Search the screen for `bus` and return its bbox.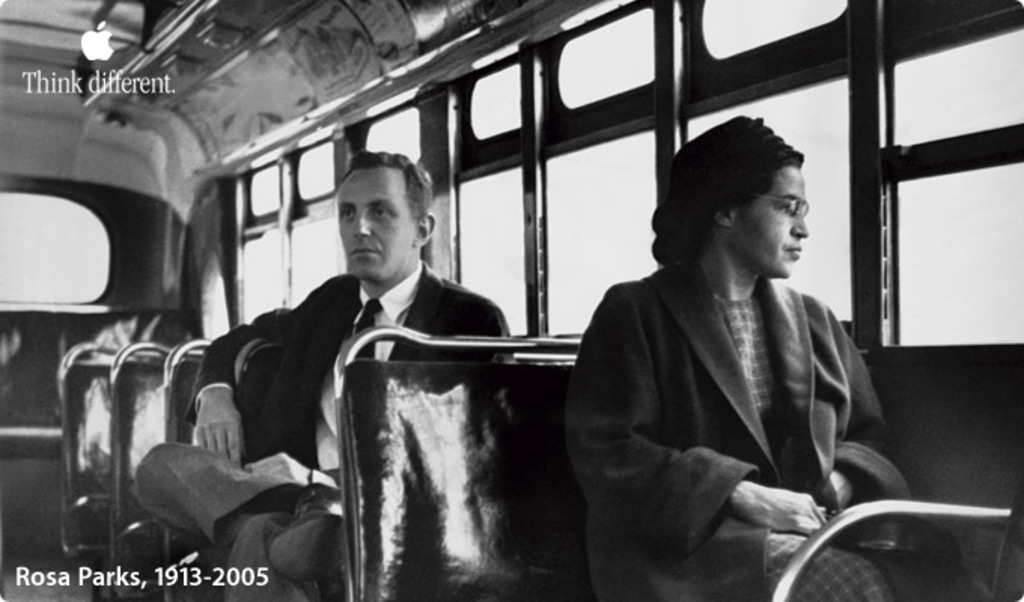
Found: pyautogui.locateOnScreen(0, 0, 1022, 600).
